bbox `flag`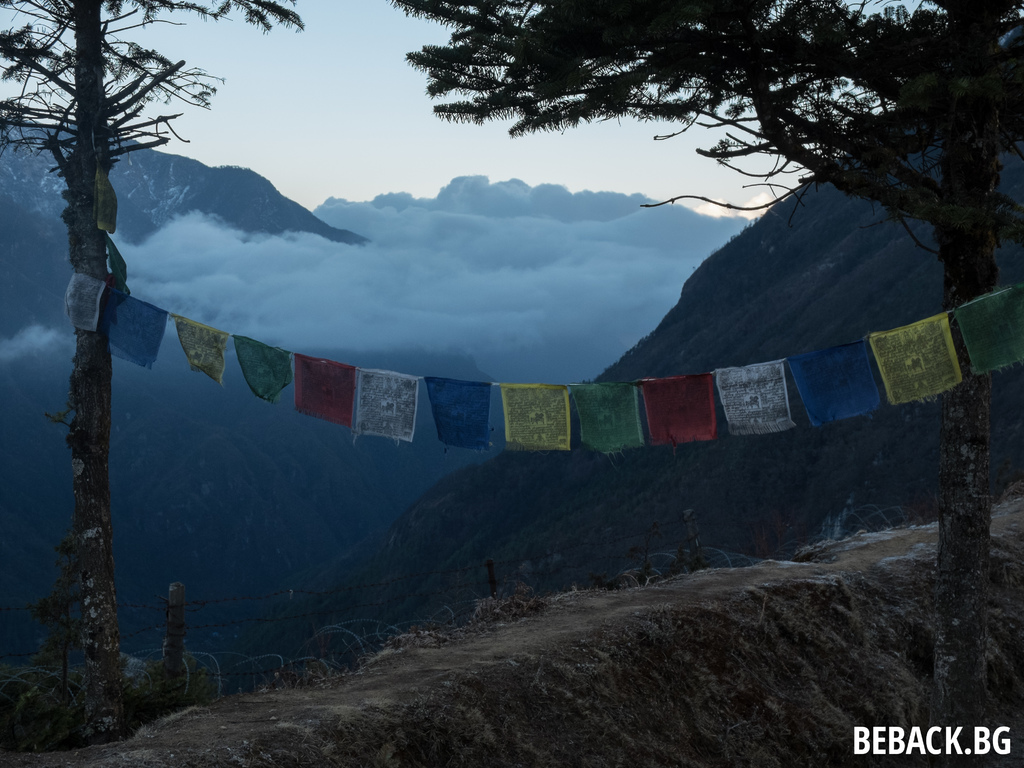
BBox(501, 387, 577, 458)
